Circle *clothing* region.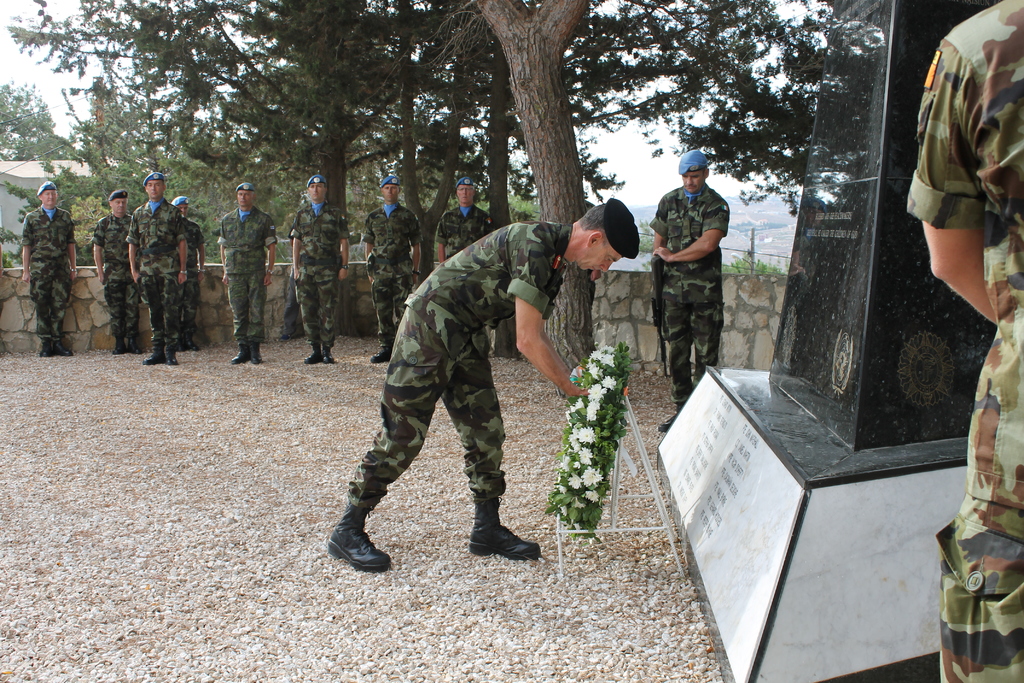
Region: Rect(127, 194, 184, 345).
